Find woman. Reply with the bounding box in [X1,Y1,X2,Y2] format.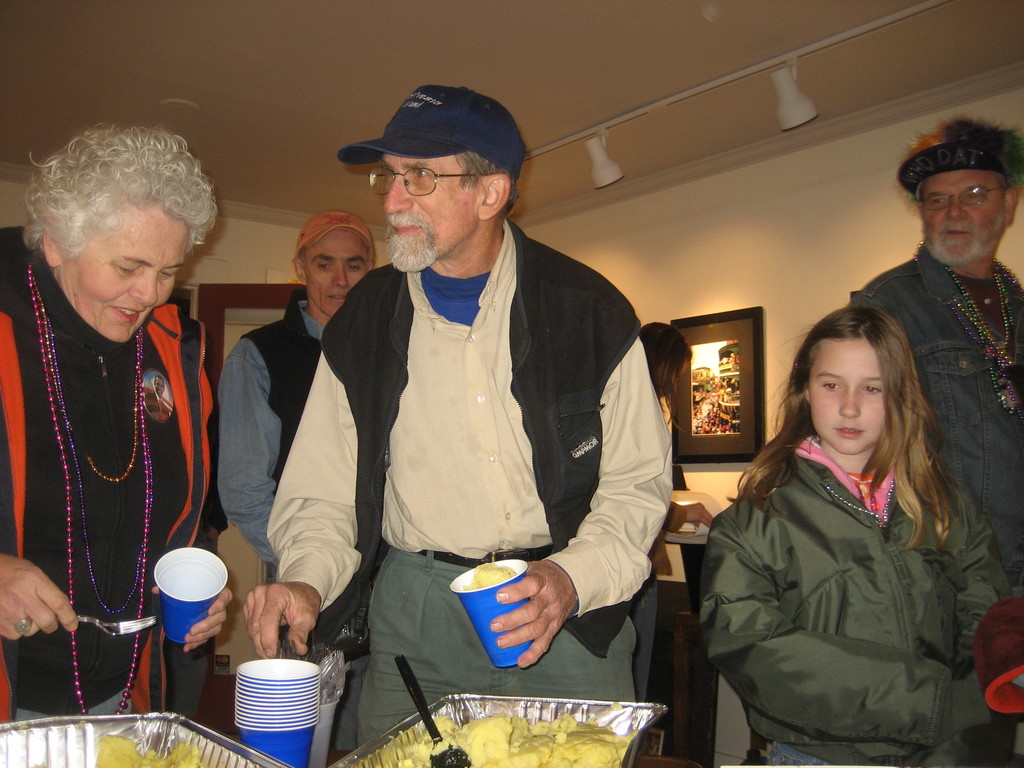
[0,117,232,721].
